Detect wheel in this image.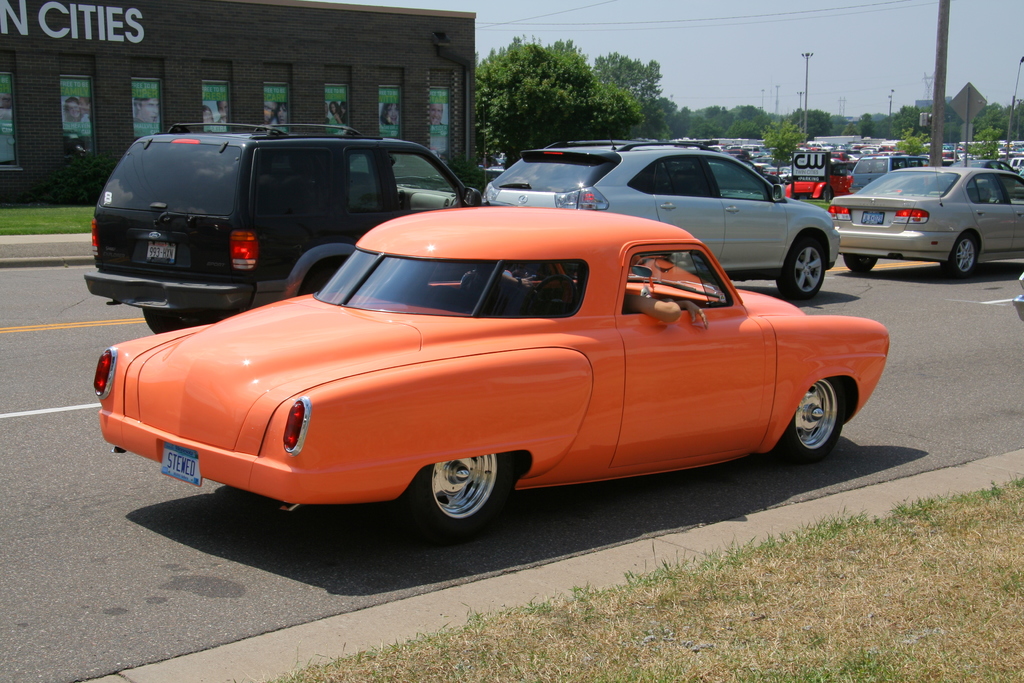
Detection: <box>939,229,977,282</box>.
